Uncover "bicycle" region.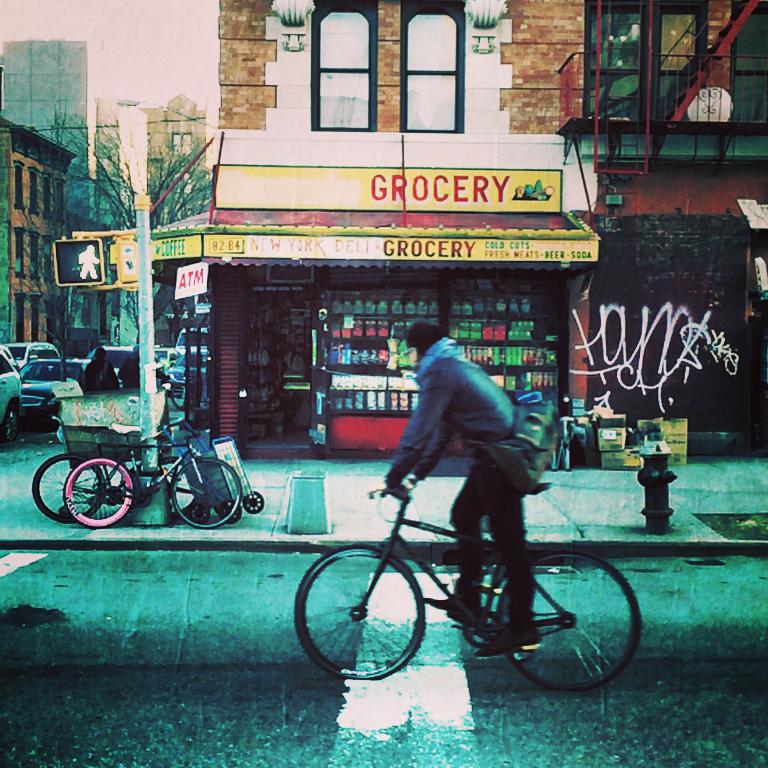
Uncovered: <region>27, 421, 203, 532</region>.
